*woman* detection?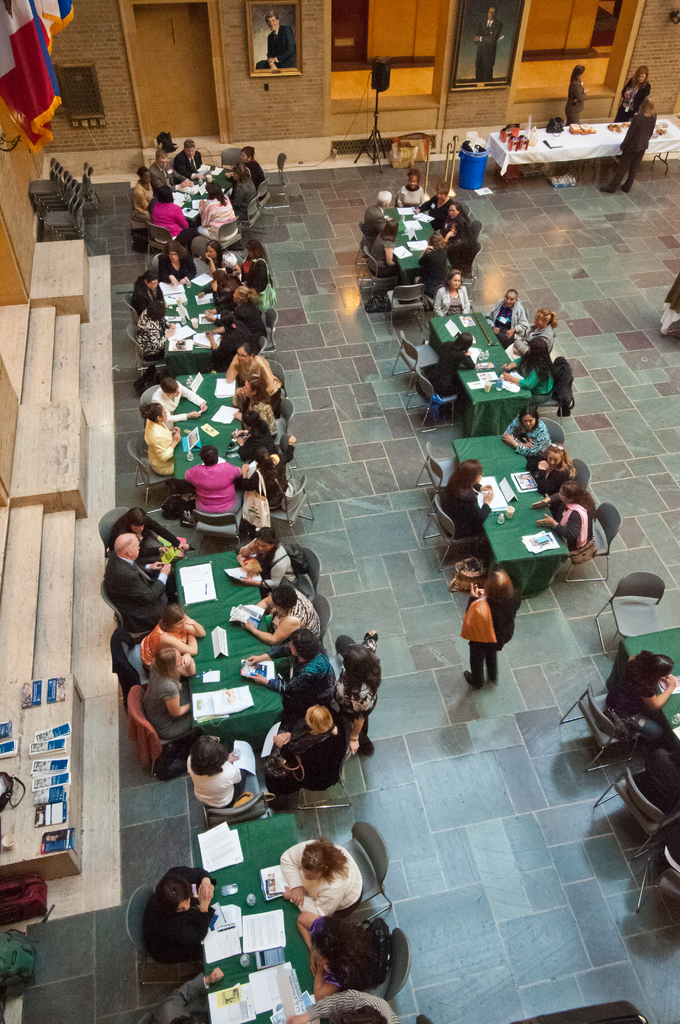
l=142, t=643, r=198, b=739
